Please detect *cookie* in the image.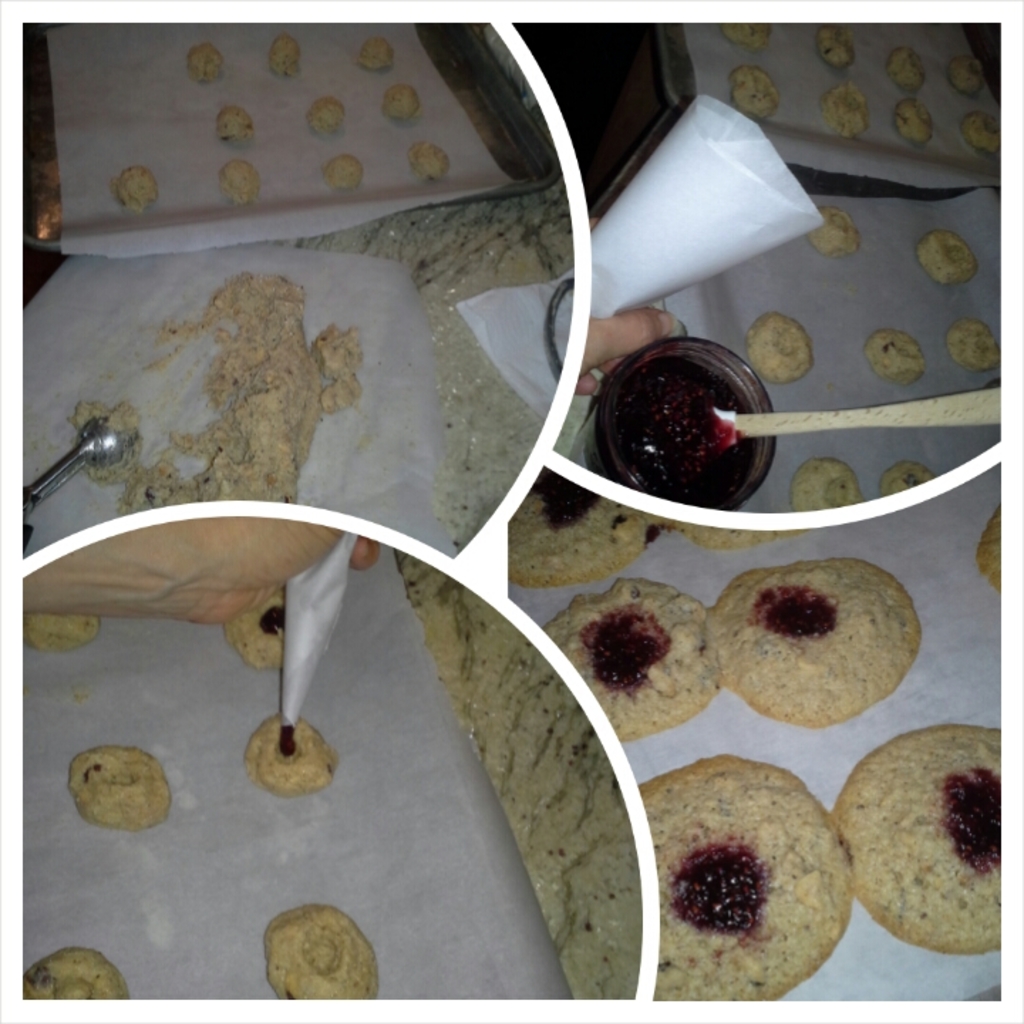
[744, 306, 821, 387].
